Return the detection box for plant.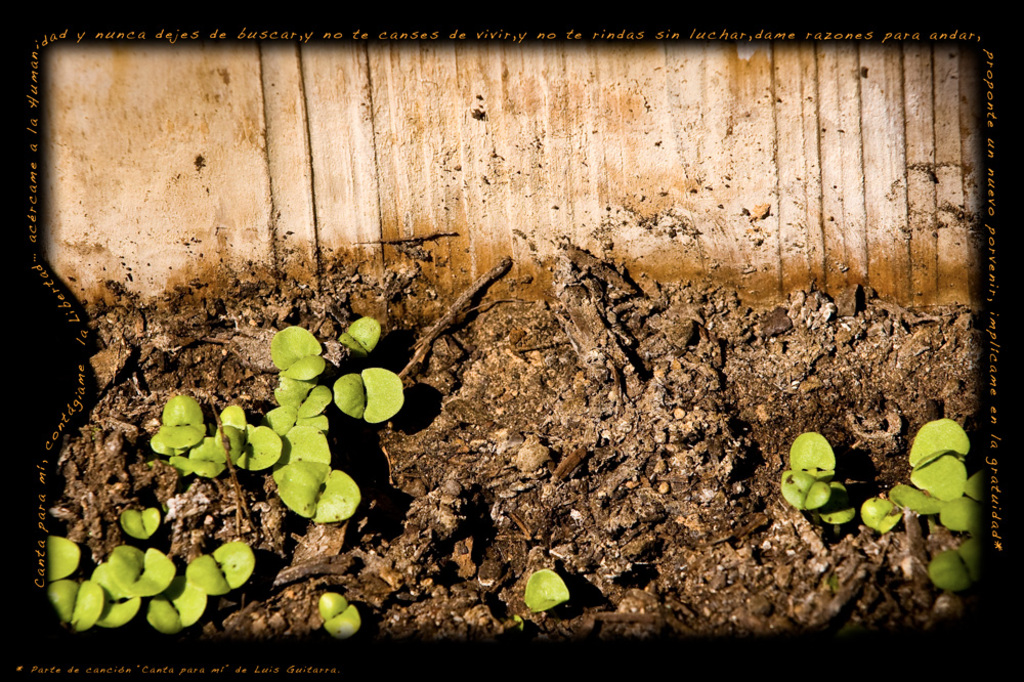
771,425,853,523.
